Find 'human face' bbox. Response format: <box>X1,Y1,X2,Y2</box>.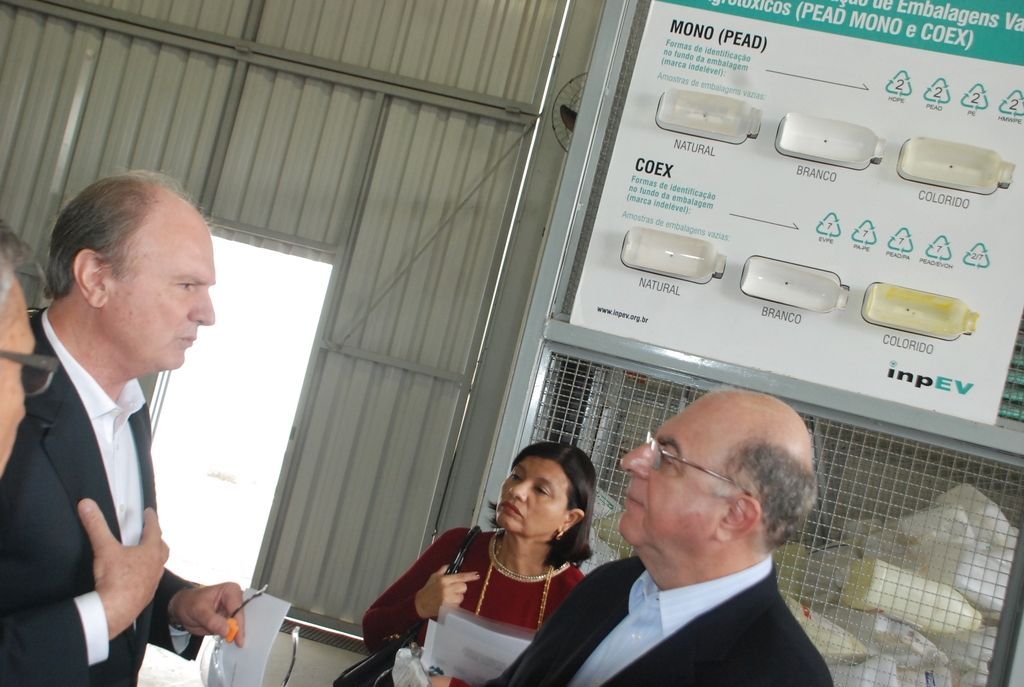
<box>0,283,35,471</box>.
